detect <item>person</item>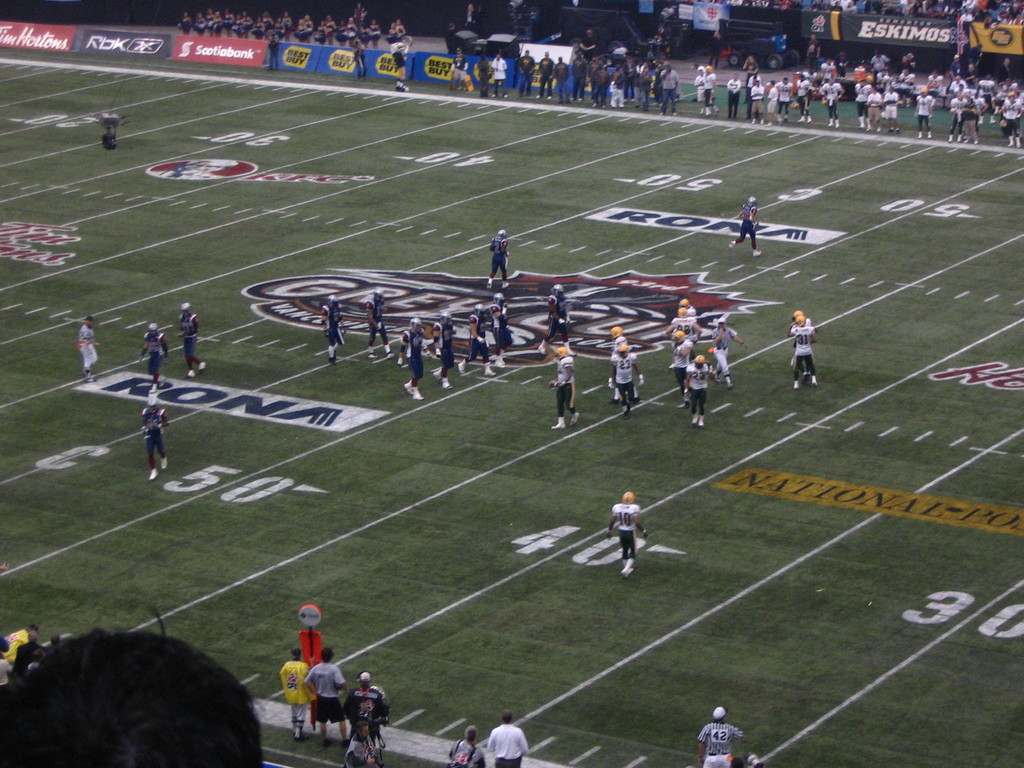
region(490, 230, 508, 286)
